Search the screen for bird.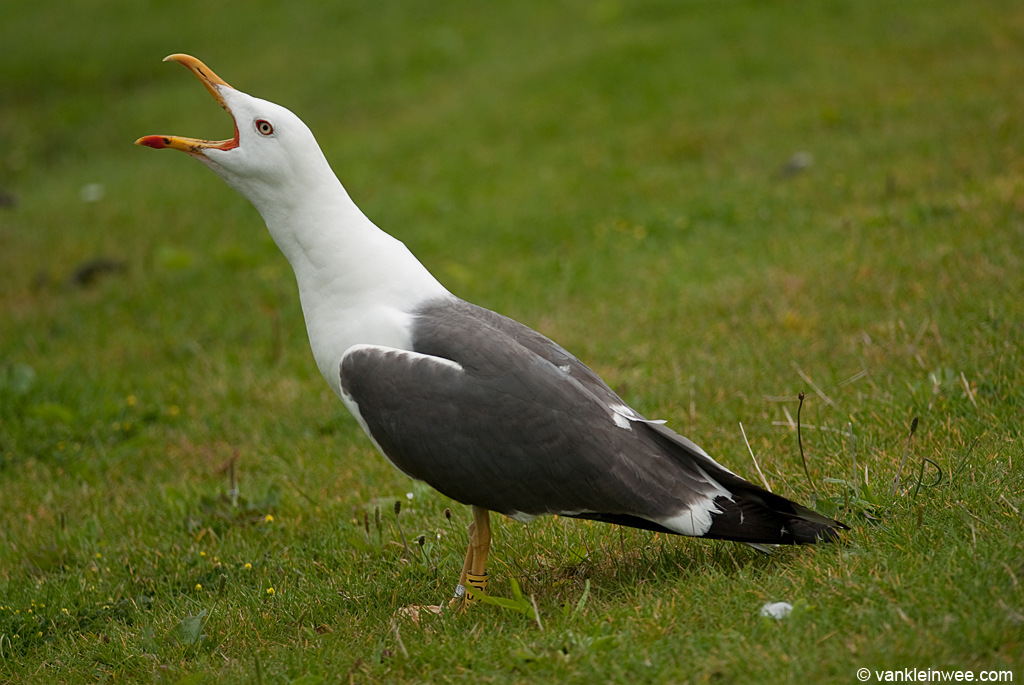
Found at (x1=134, y1=53, x2=855, y2=633).
